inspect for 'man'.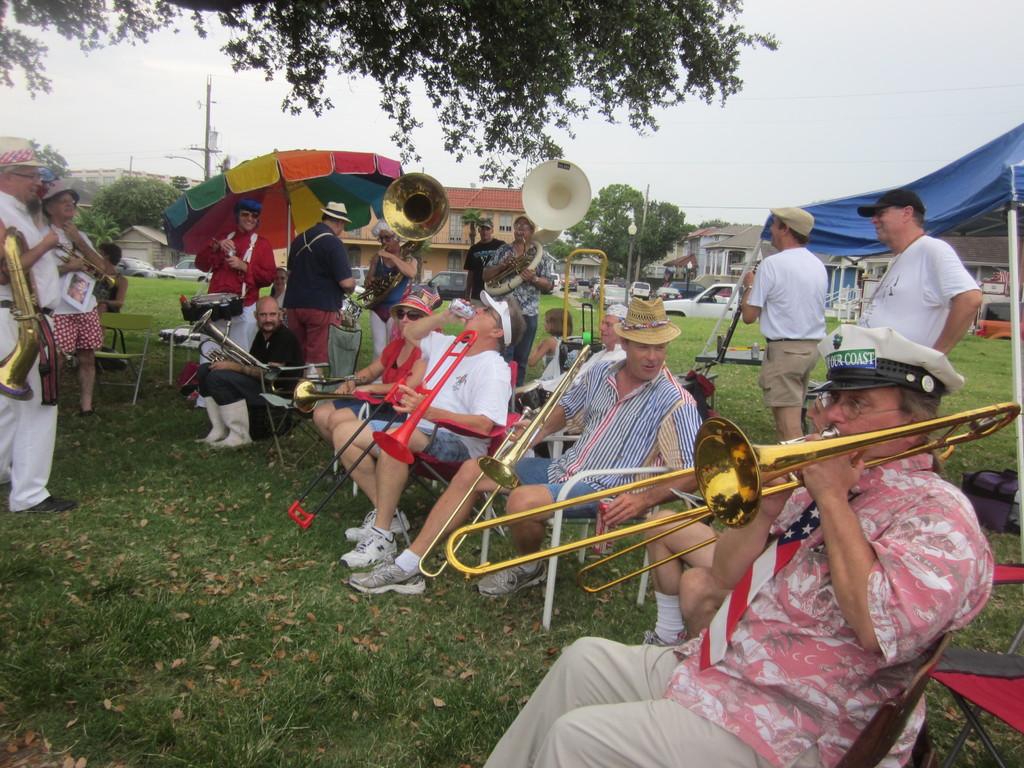
Inspection: box(469, 210, 554, 378).
